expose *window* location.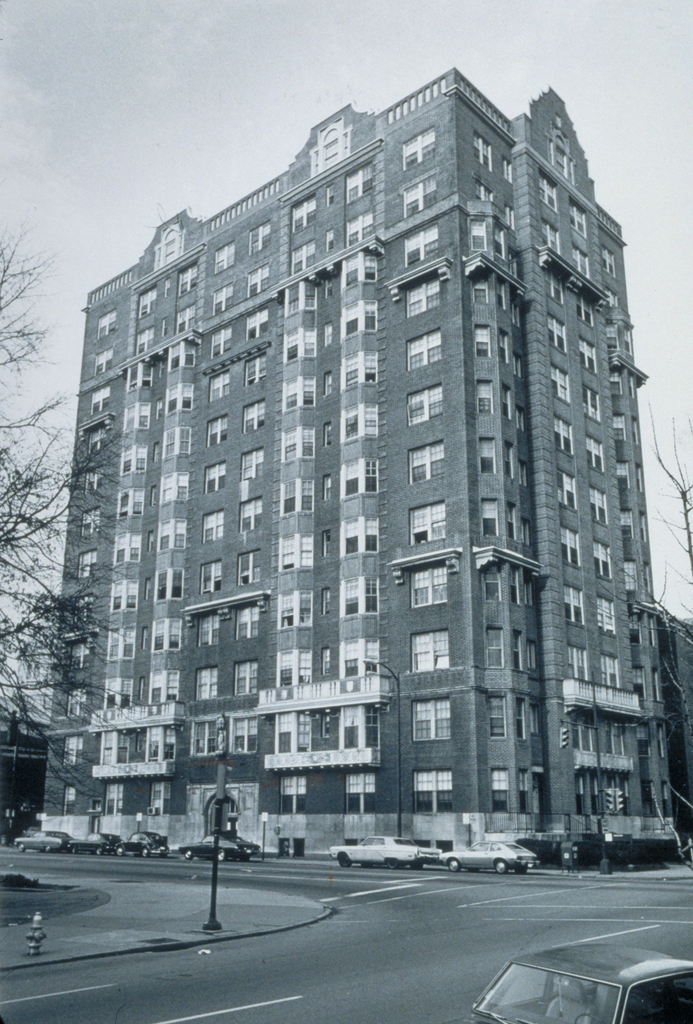
Exposed at <box>409,438,452,484</box>.
